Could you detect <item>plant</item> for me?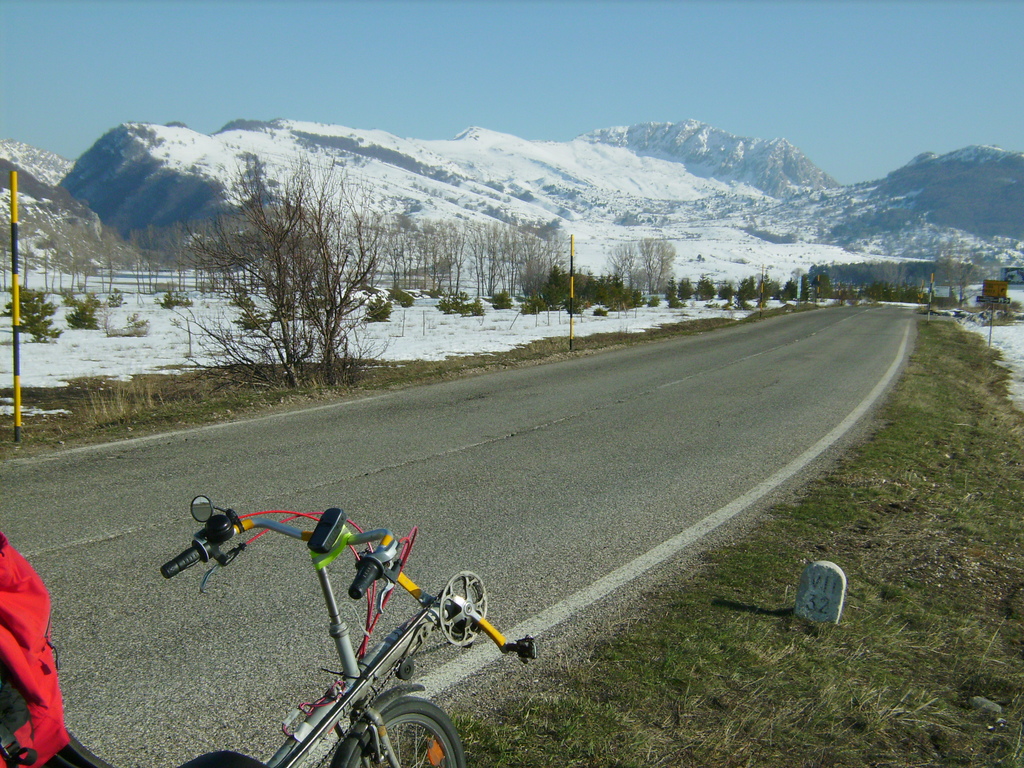
Detection result: bbox=(779, 278, 797, 300).
